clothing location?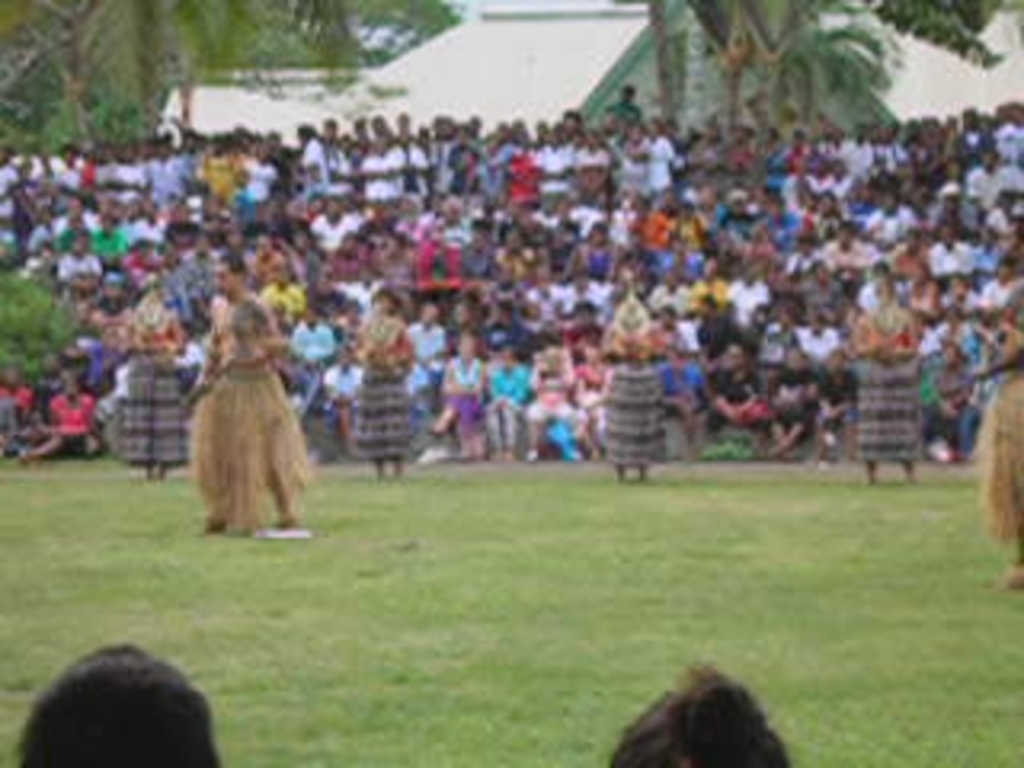
[355, 362, 416, 464]
